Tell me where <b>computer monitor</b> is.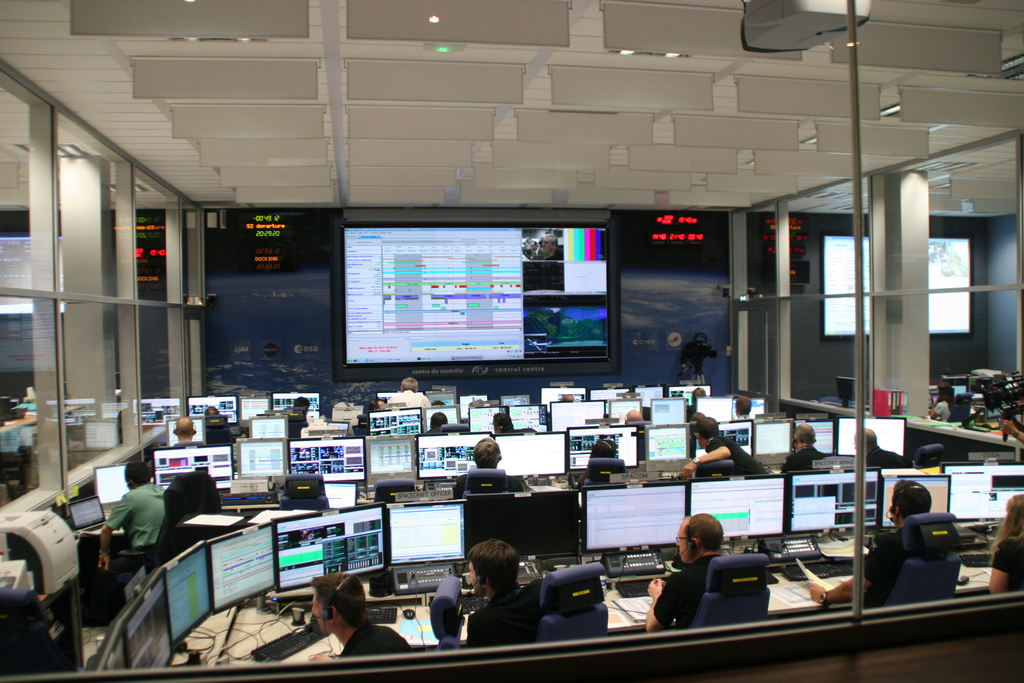
<b>computer monitor</b> is at 465, 406, 505, 436.
